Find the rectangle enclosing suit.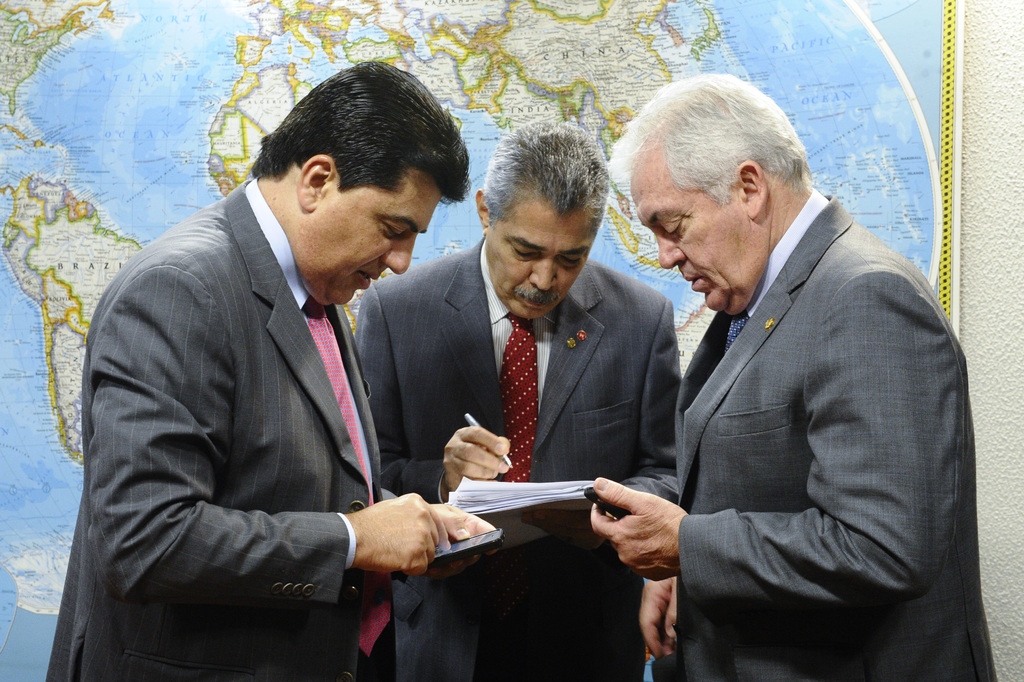
(356, 237, 681, 681).
